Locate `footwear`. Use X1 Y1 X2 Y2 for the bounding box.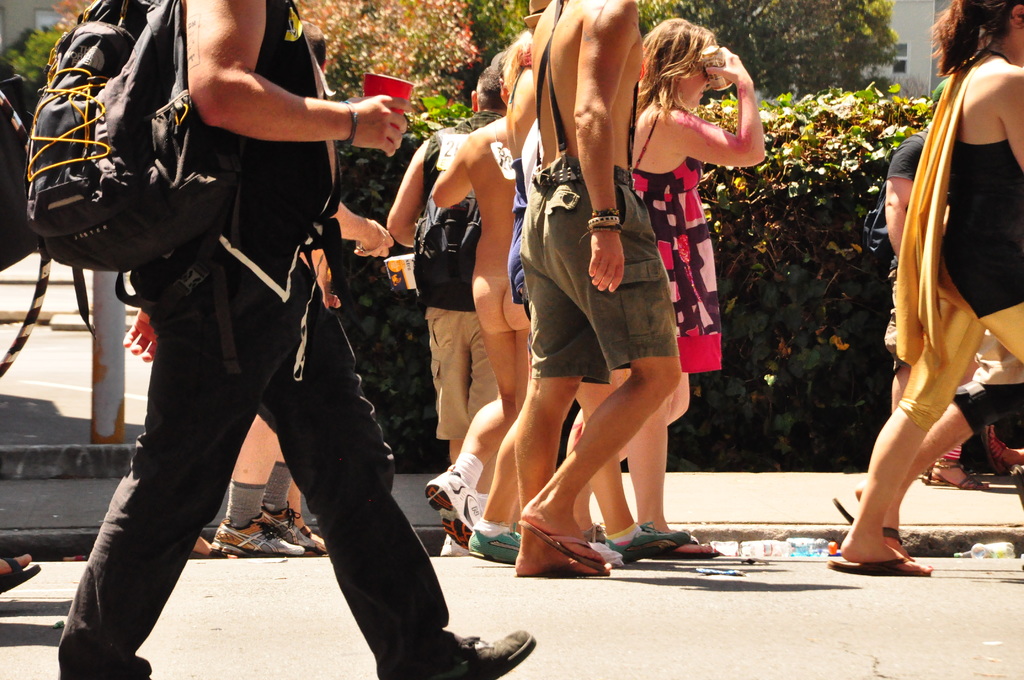
0 555 40 593.
